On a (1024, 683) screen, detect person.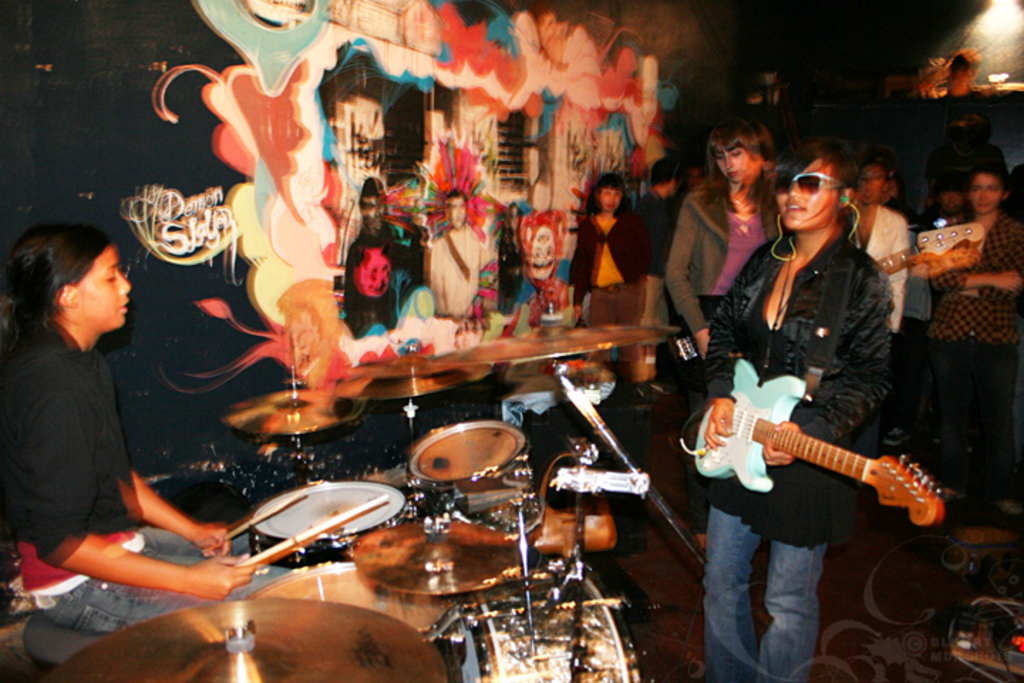
422:181:484:322.
